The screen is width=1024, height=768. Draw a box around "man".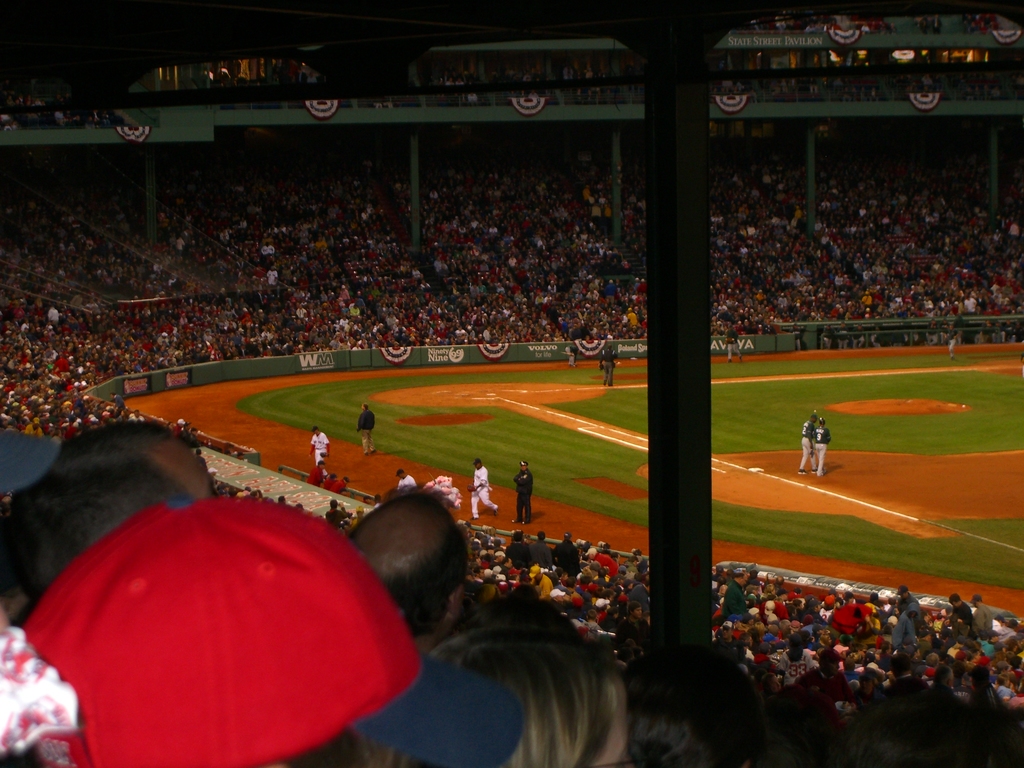
x1=49 y1=420 x2=218 y2=504.
